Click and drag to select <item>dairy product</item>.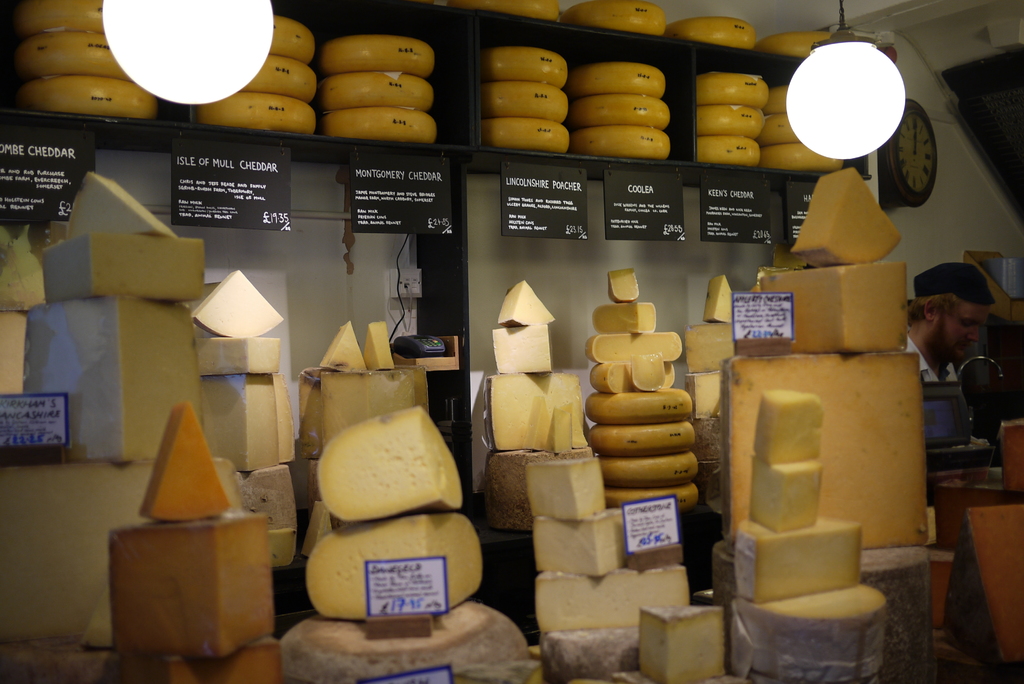
Selection: (191,268,279,337).
